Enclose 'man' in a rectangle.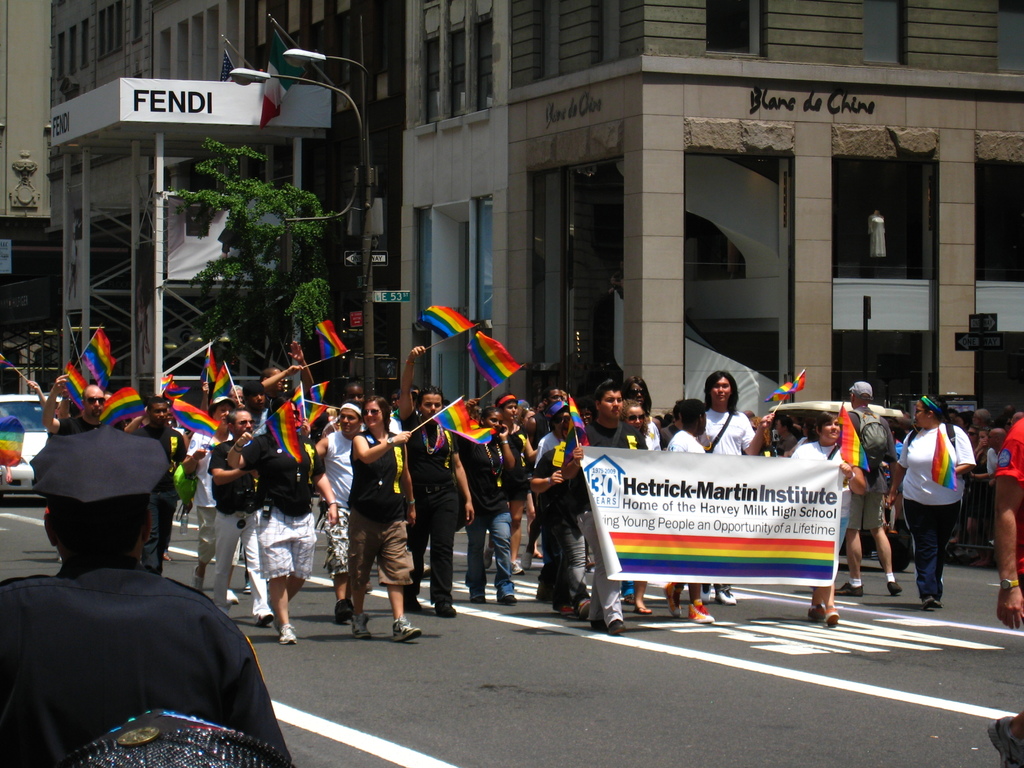
BBox(842, 380, 898, 595).
